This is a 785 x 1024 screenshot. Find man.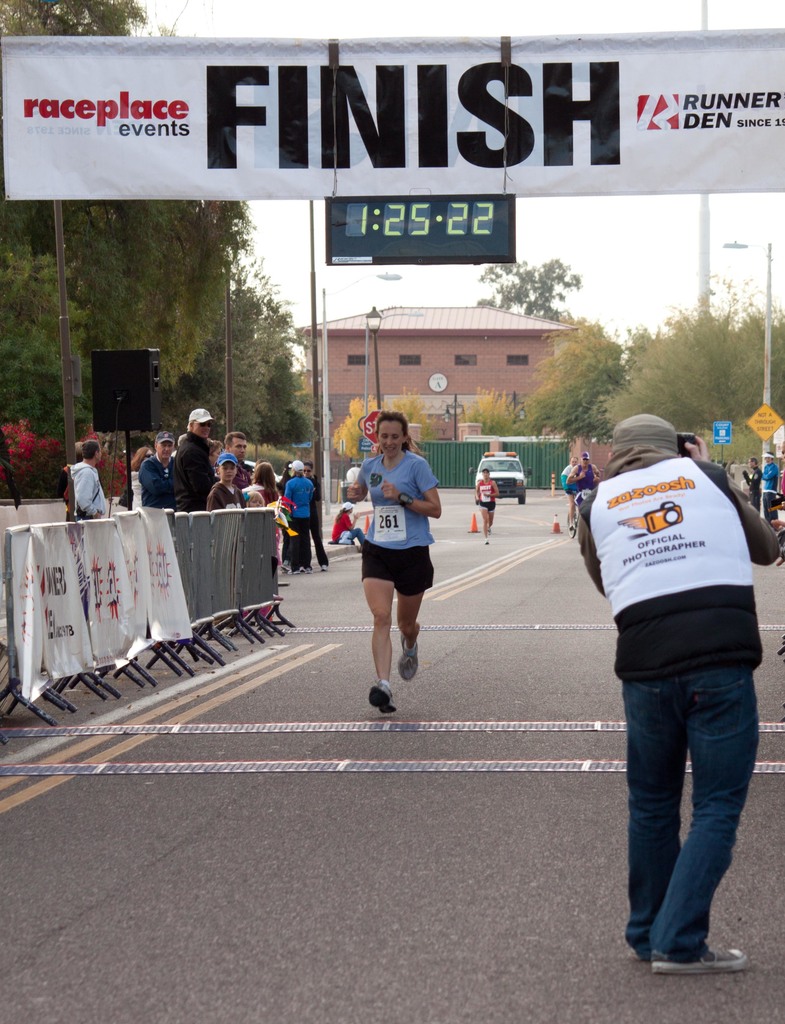
Bounding box: rect(581, 398, 777, 959).
